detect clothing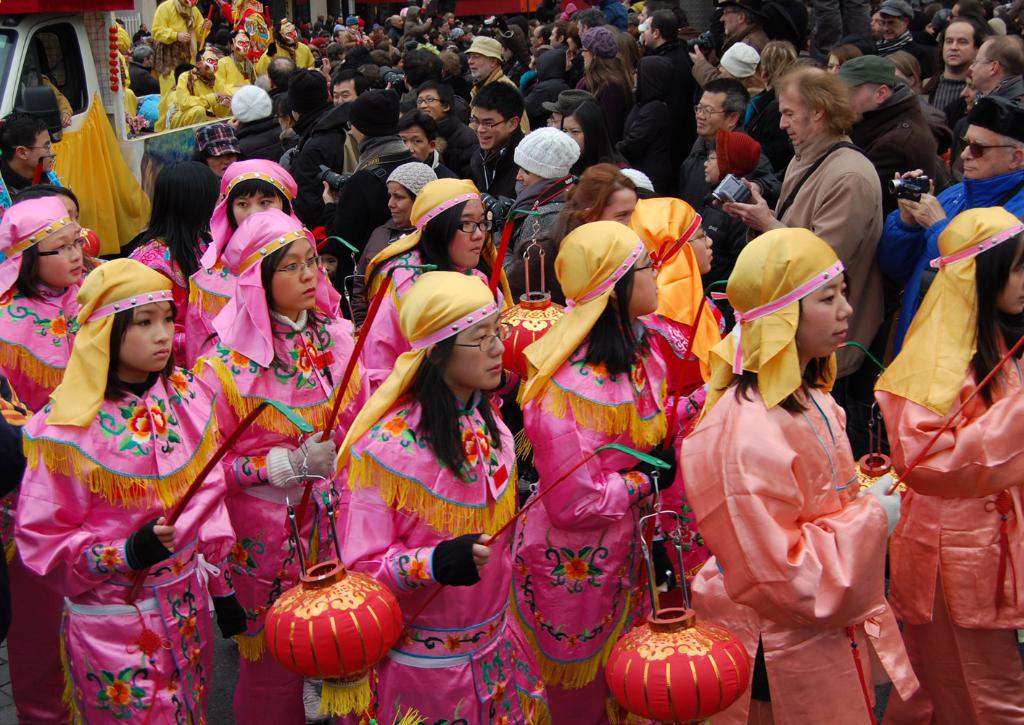
{"left": 155, "top": 1, "right": 210, "bottom": 128}
